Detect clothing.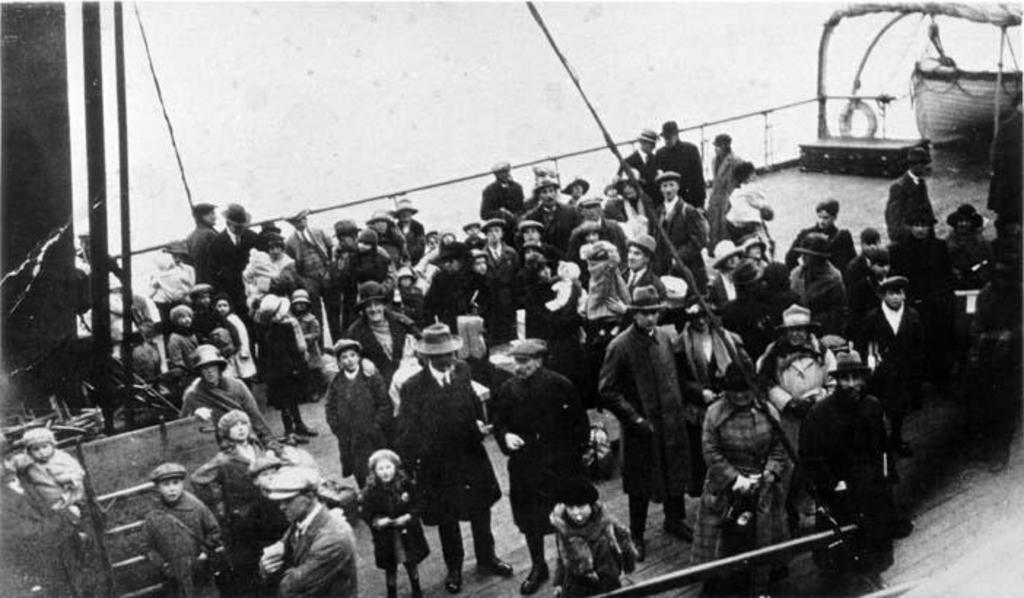
Detected at bbox=[171, 368, 279, 459].
